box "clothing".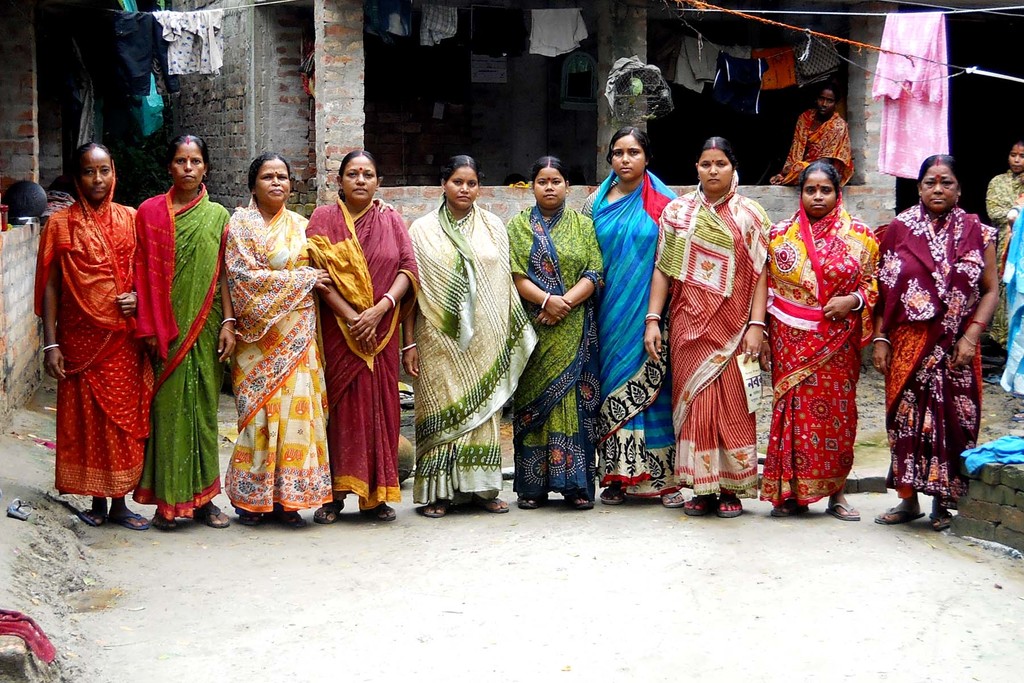
[x1=986, y1=172, x2=1023, y2=345].
